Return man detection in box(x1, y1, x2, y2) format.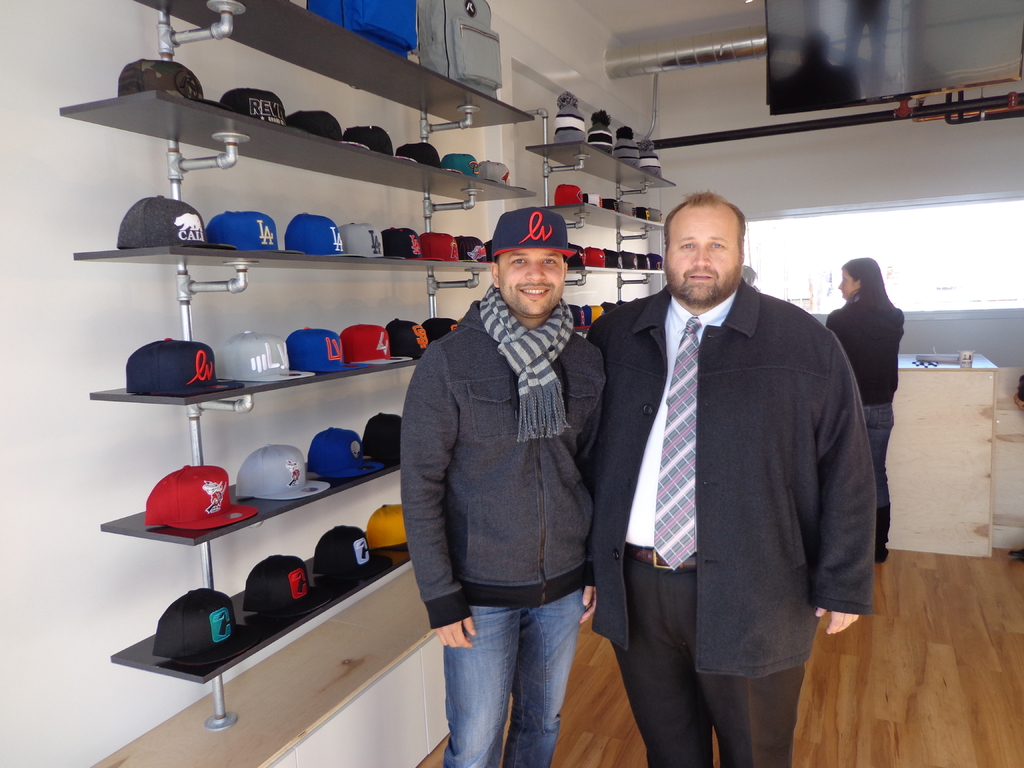
box(394, 202, 608, 767).
